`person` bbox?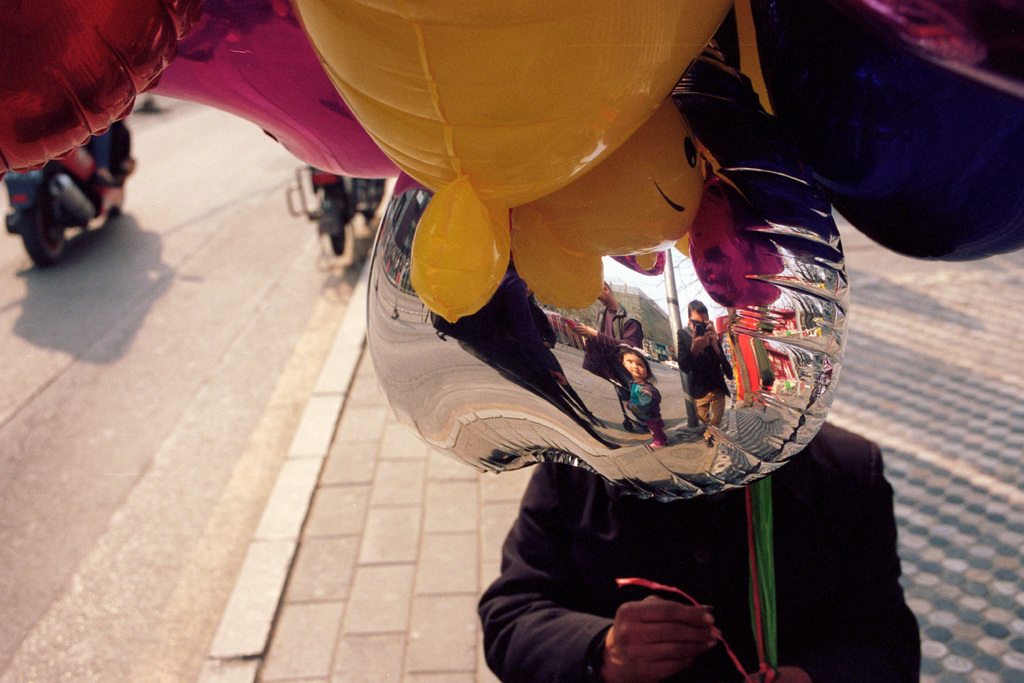
[x1=483, y1=410, x2=925, y2=682]
